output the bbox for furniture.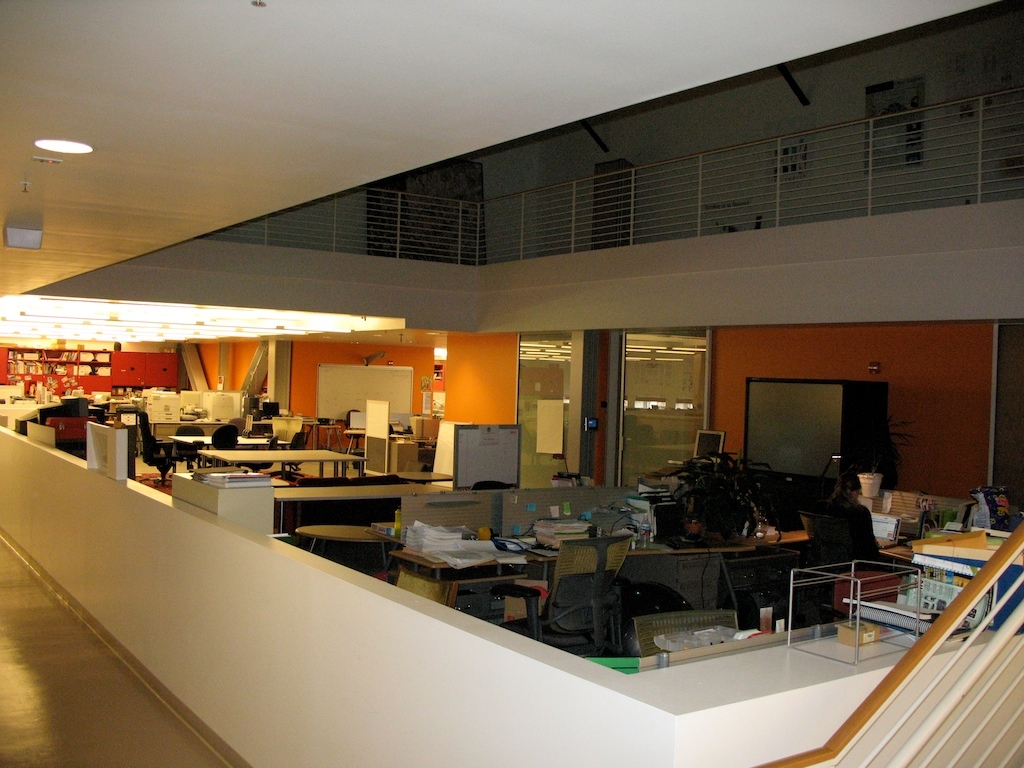
[293, 520, 400, 578].
